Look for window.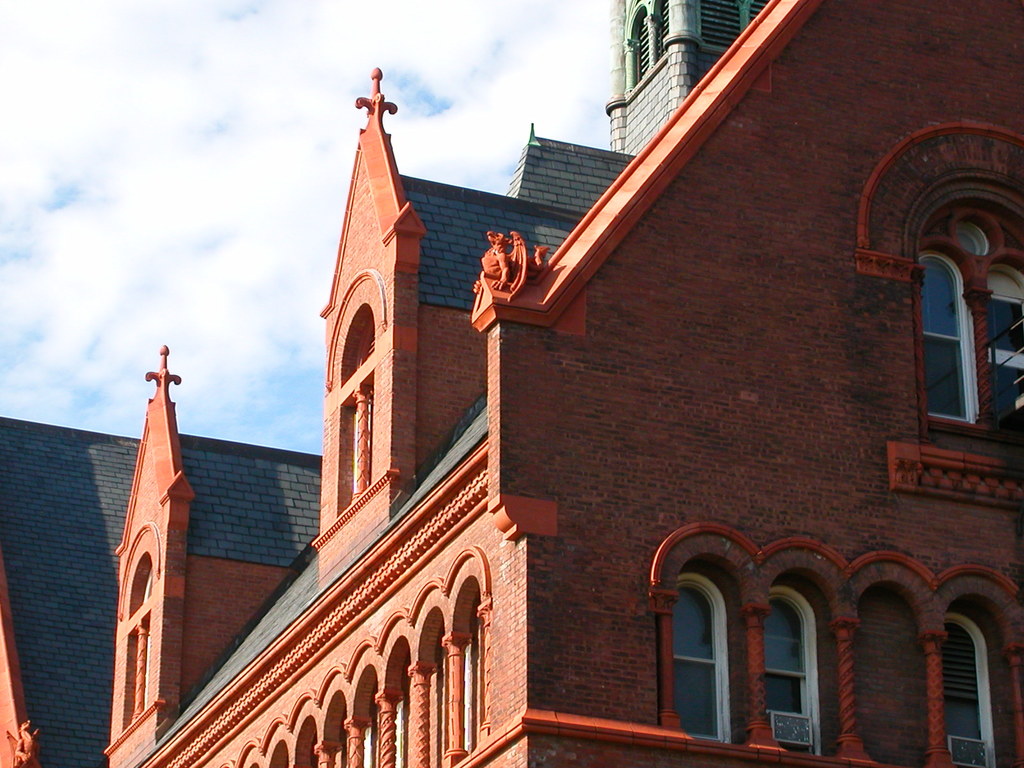
Found: rect(944, 621, 991, 767).
